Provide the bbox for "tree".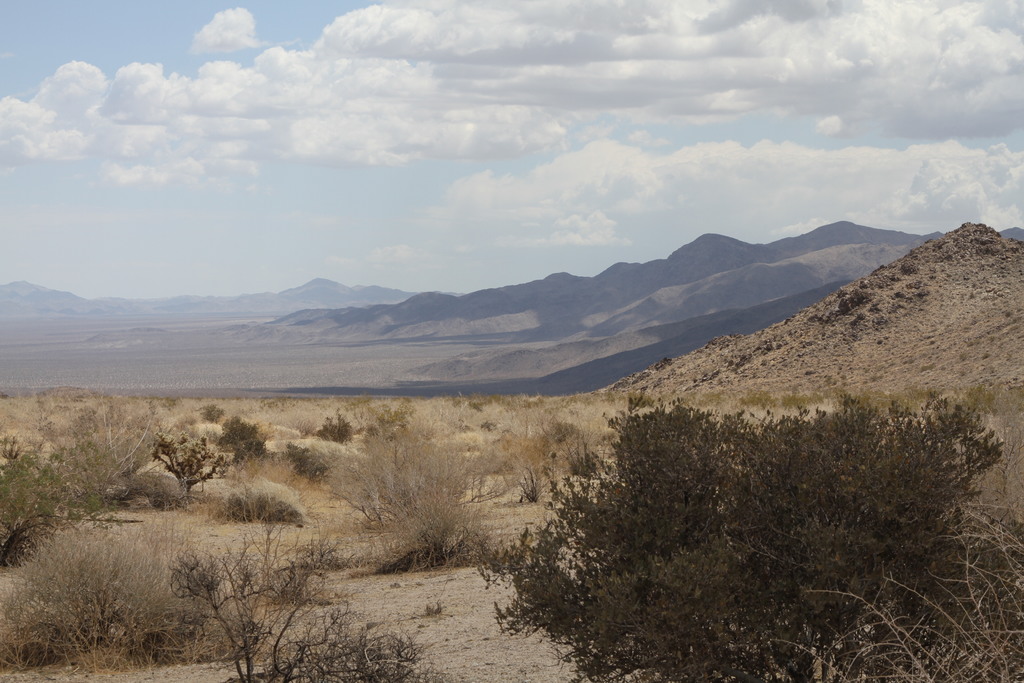
[132,427,221,512].
